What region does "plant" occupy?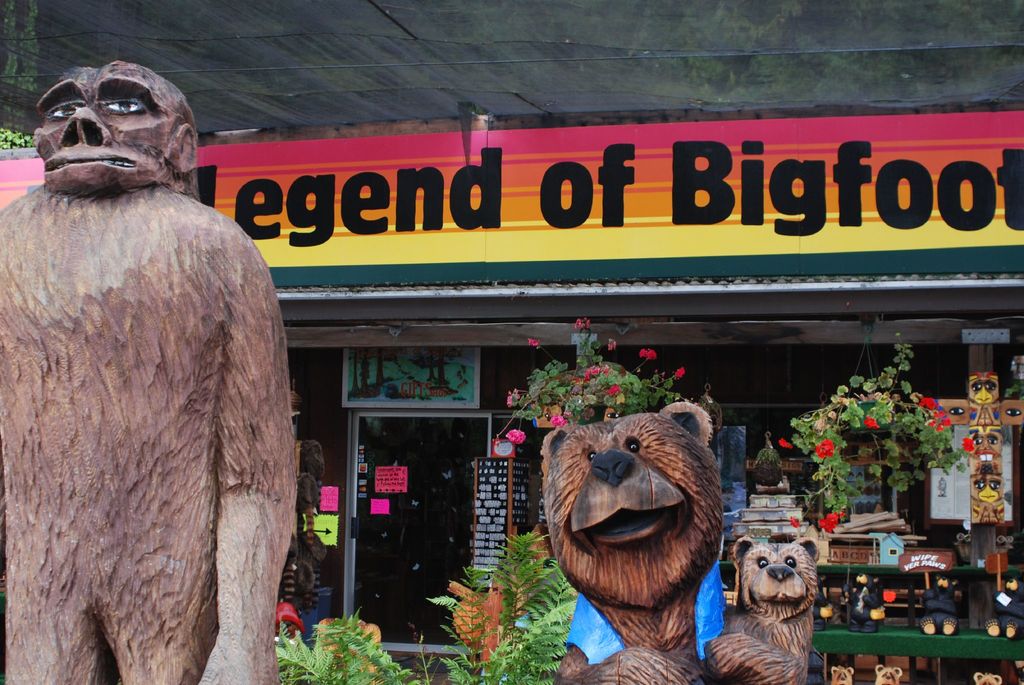
422,528,581,684.
